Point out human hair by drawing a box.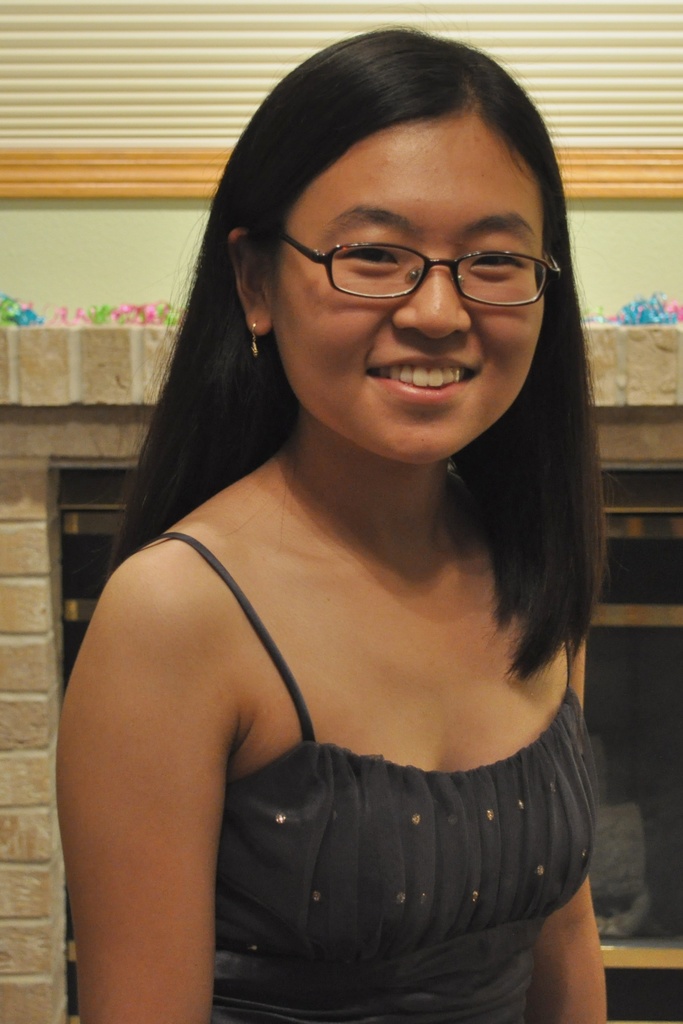
[x1=113, y1=60, x2=607, y2=720].
